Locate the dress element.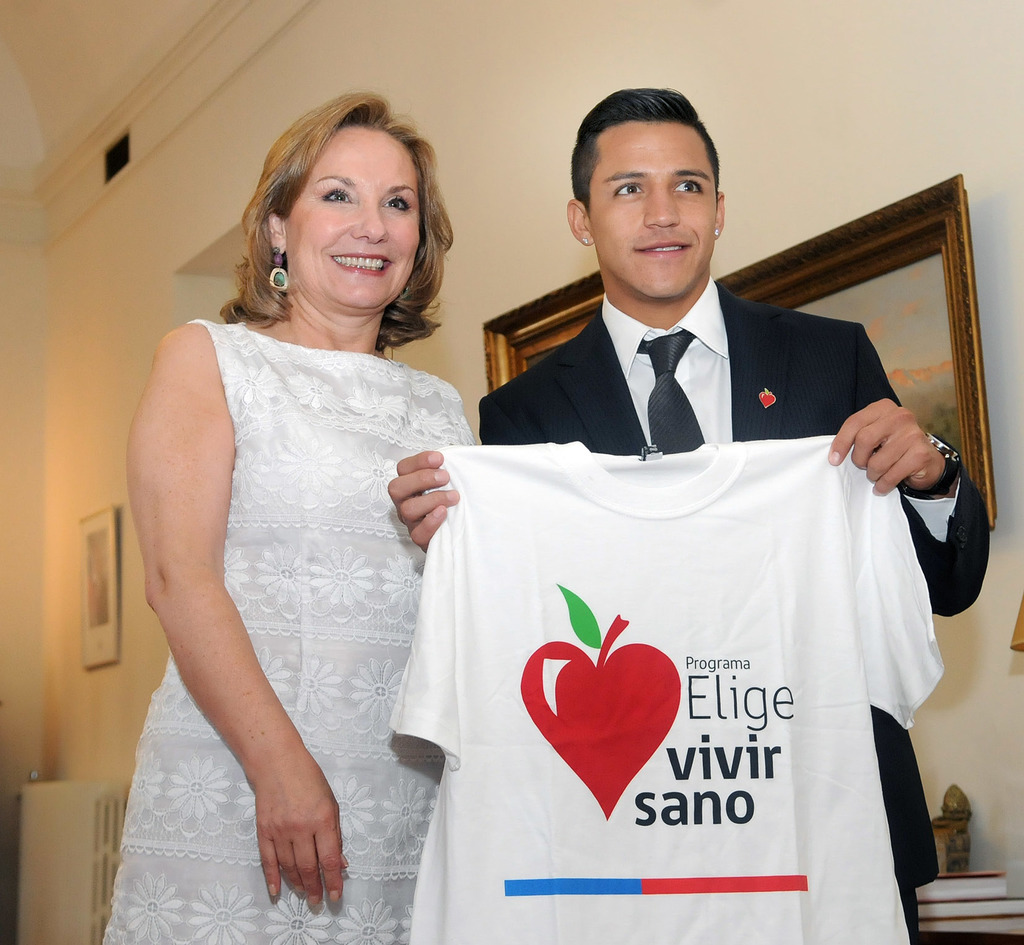
Element bbox: (left=100, top=315, right=476, bottom=944).
